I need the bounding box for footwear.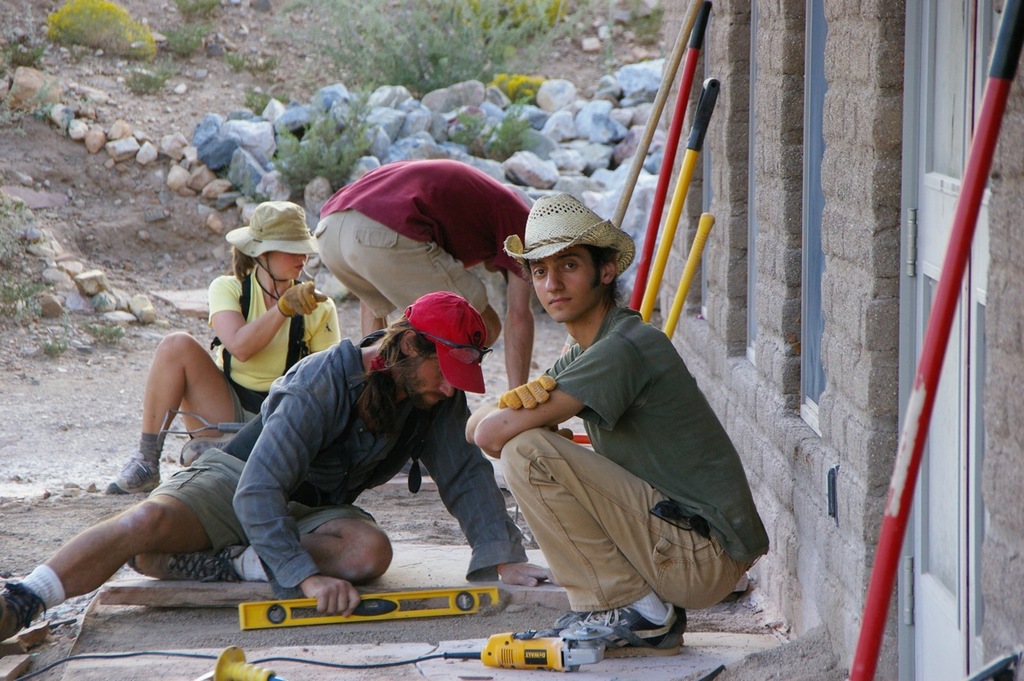
Here it is: 101, 439, 166, 495.
